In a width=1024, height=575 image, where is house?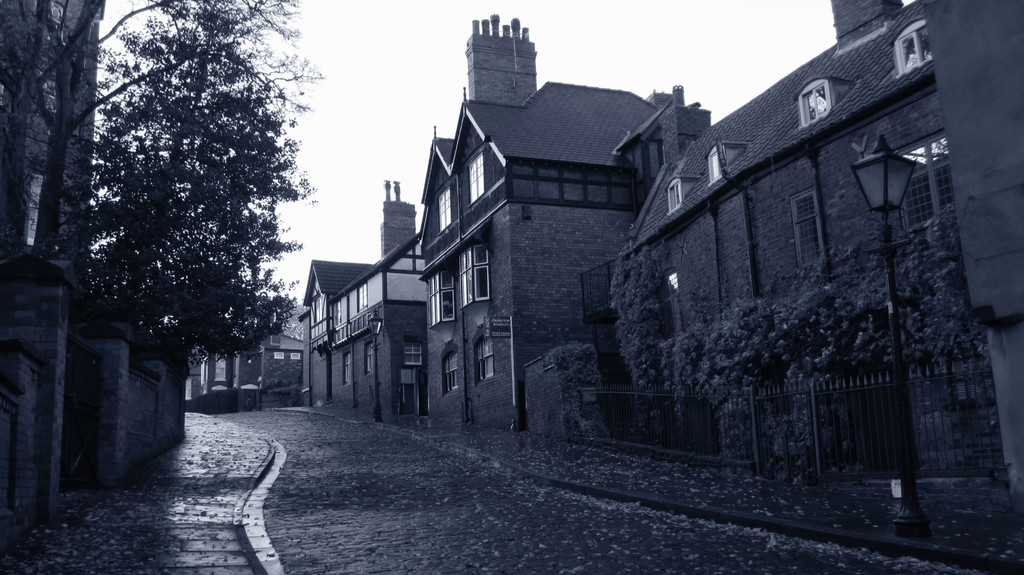
rect(294, 15, 715, 411).
